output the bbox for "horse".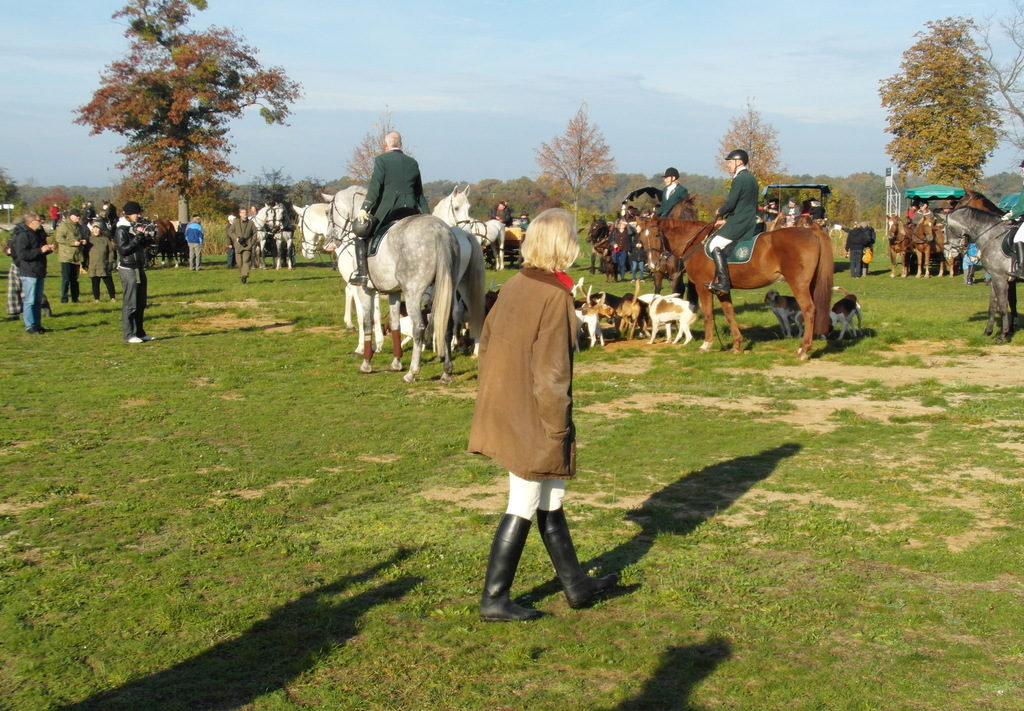
left=136, top=220, right=175, bottom=272.
